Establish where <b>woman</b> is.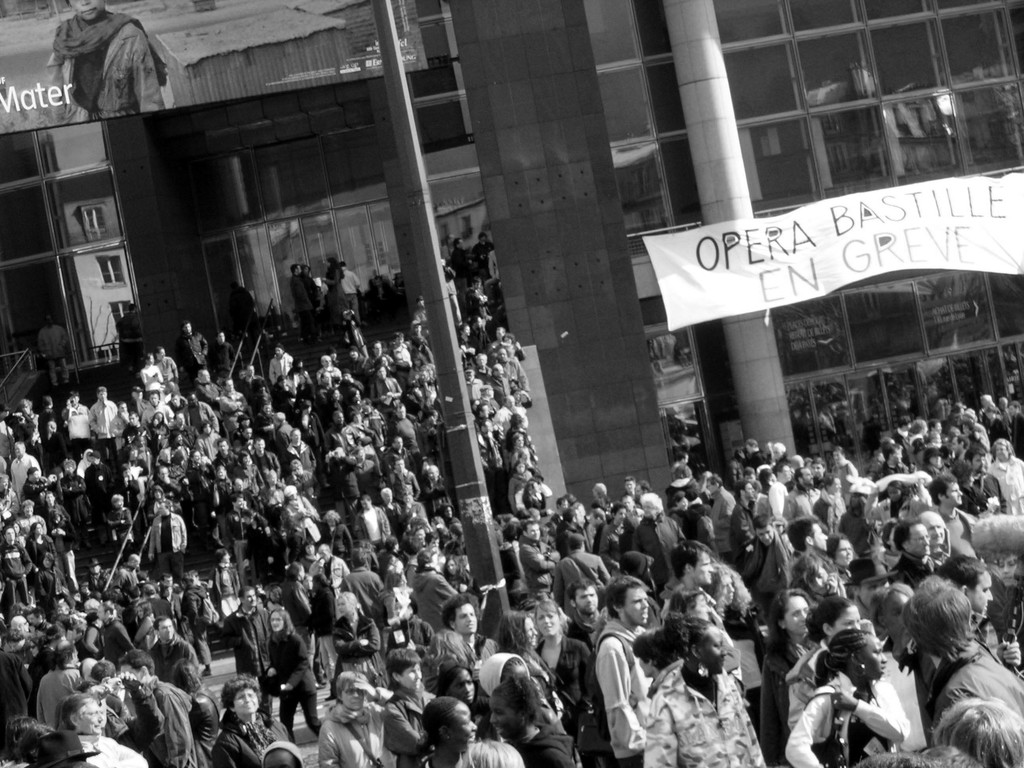
Established at detection(867, 581, 916, 665).
